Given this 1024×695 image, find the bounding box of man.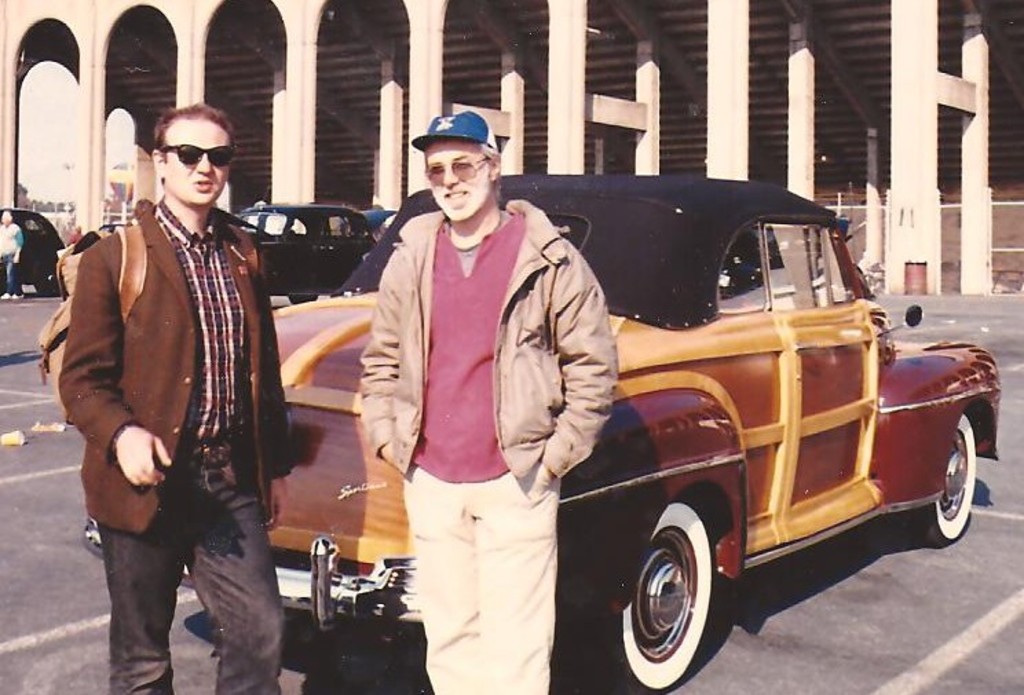
select_region(58, 96, 295, 687).
